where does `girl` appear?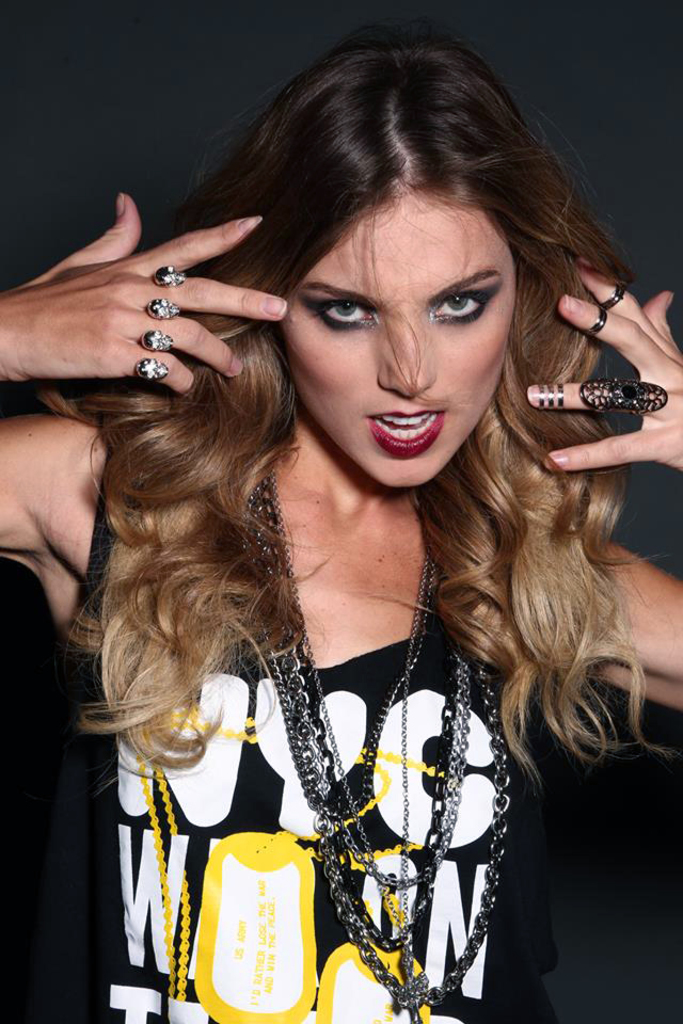
Appears at (x1=0, y1=35, x2=682, y2=1023).
